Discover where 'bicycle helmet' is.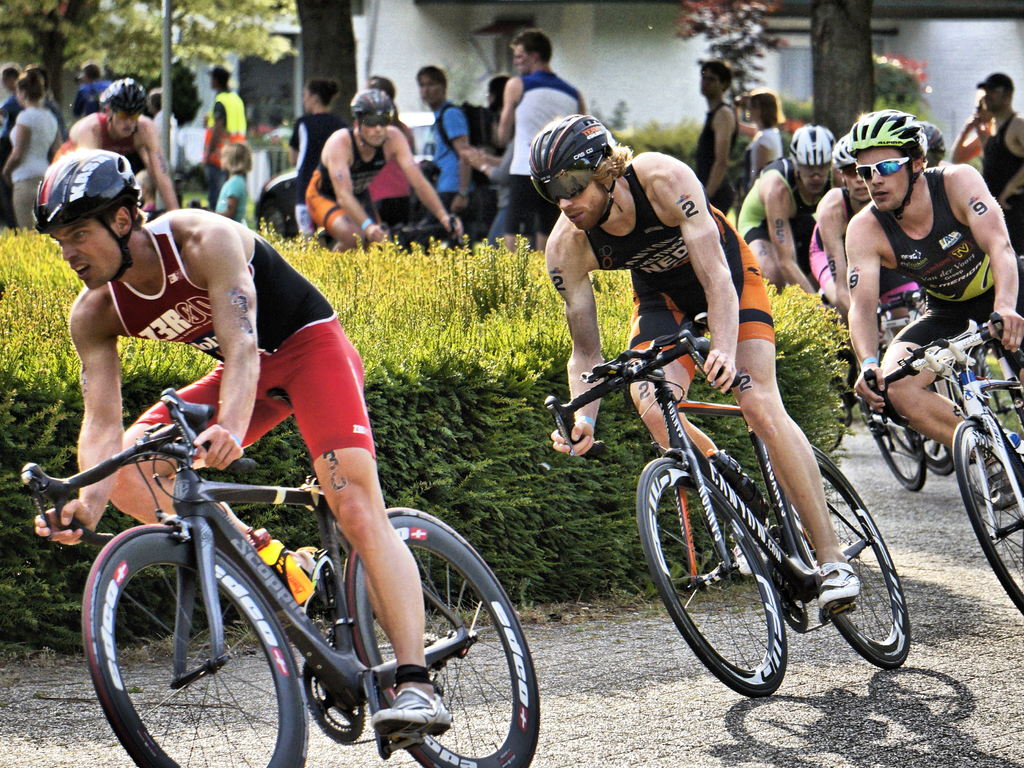
Discovered at BBox(532, 110, 614, 186).
